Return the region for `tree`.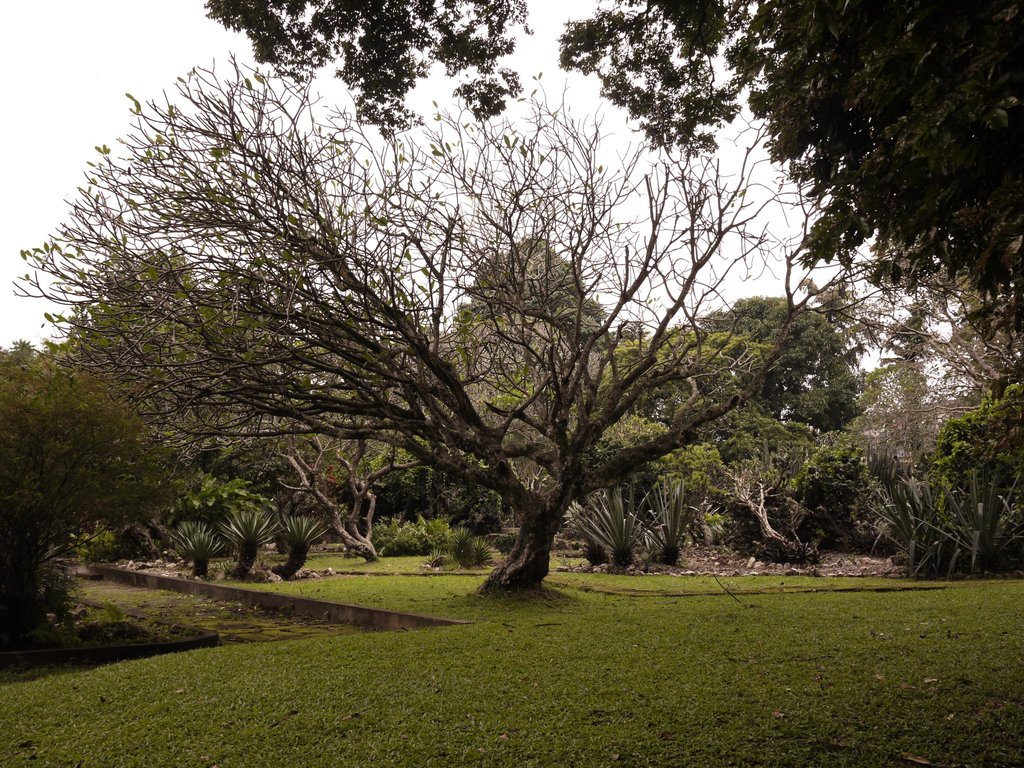
bbox=(568, 348, 798, 580).
